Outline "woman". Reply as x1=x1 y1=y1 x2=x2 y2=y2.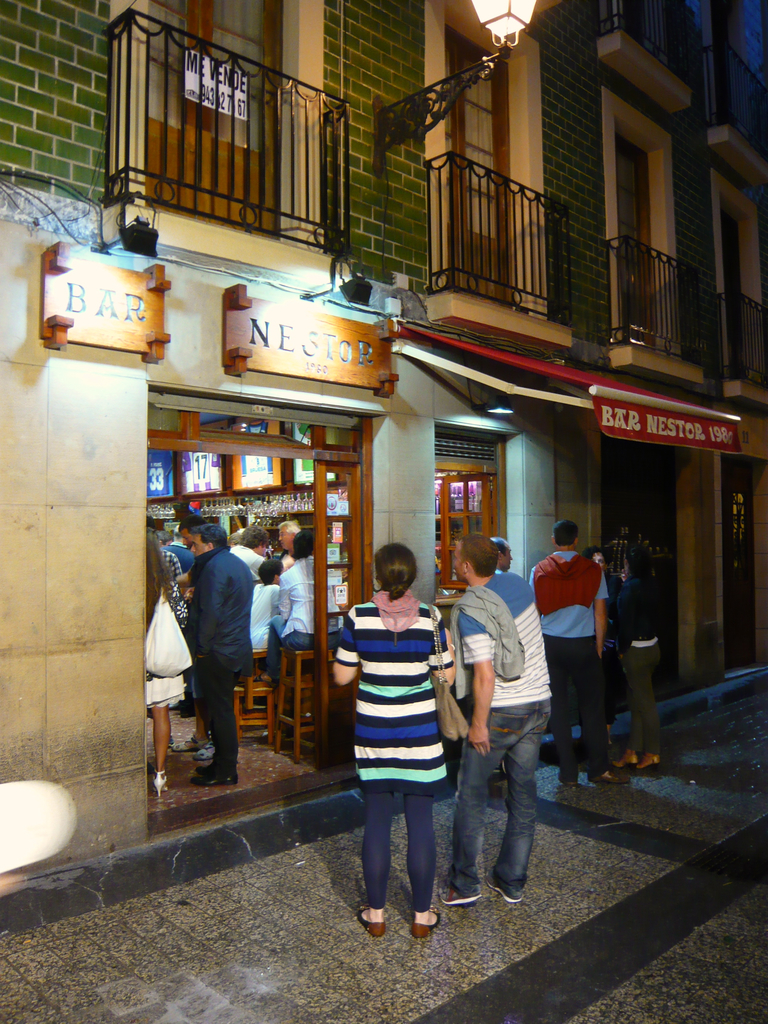
x1=326 y1=546 x2=457 y2=938.
